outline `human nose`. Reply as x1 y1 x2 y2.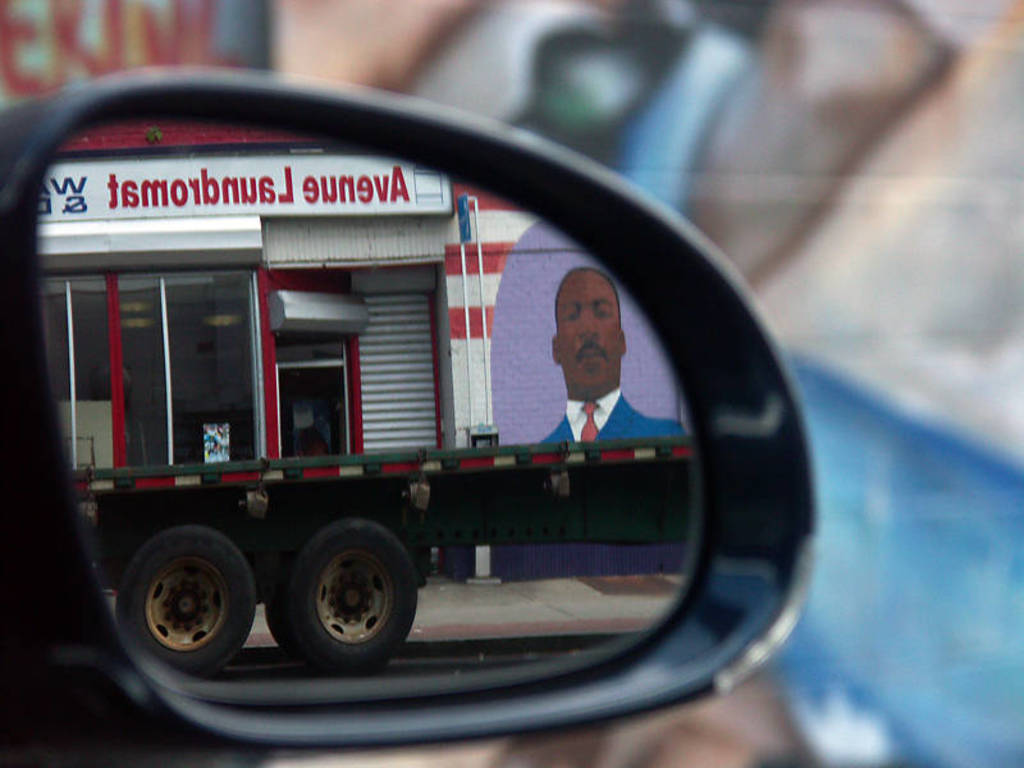
581 307 599 335.
